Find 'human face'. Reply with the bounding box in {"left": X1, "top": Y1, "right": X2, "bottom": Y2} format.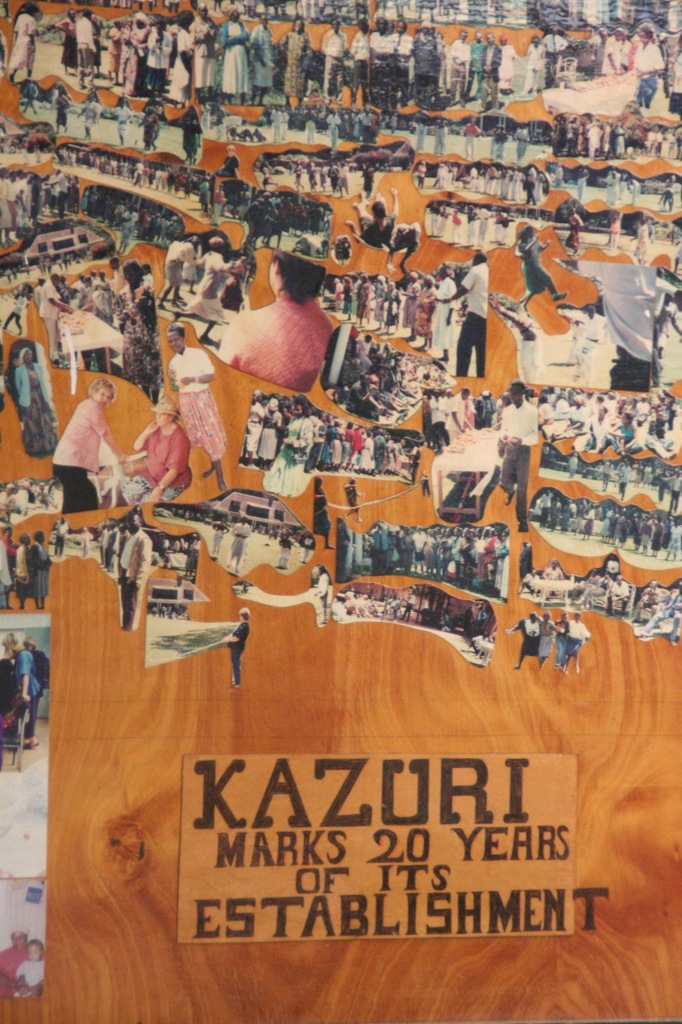
{"left": 169, "top": 331, "right": 183, "bottom": 350}.
